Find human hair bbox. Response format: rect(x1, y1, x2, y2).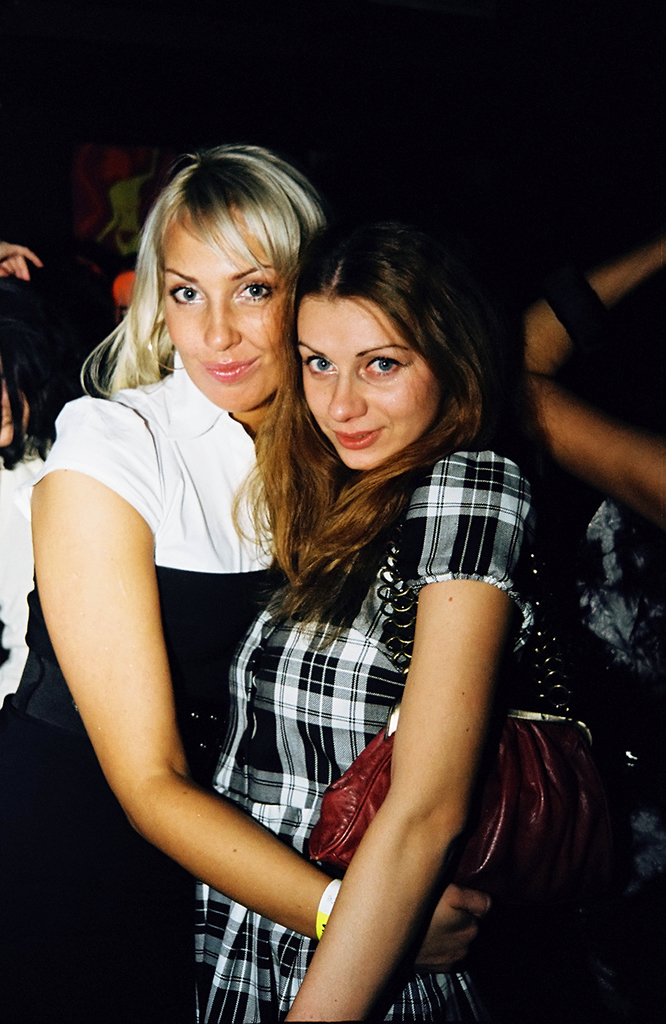
rect(229, 212, 550, 650).
